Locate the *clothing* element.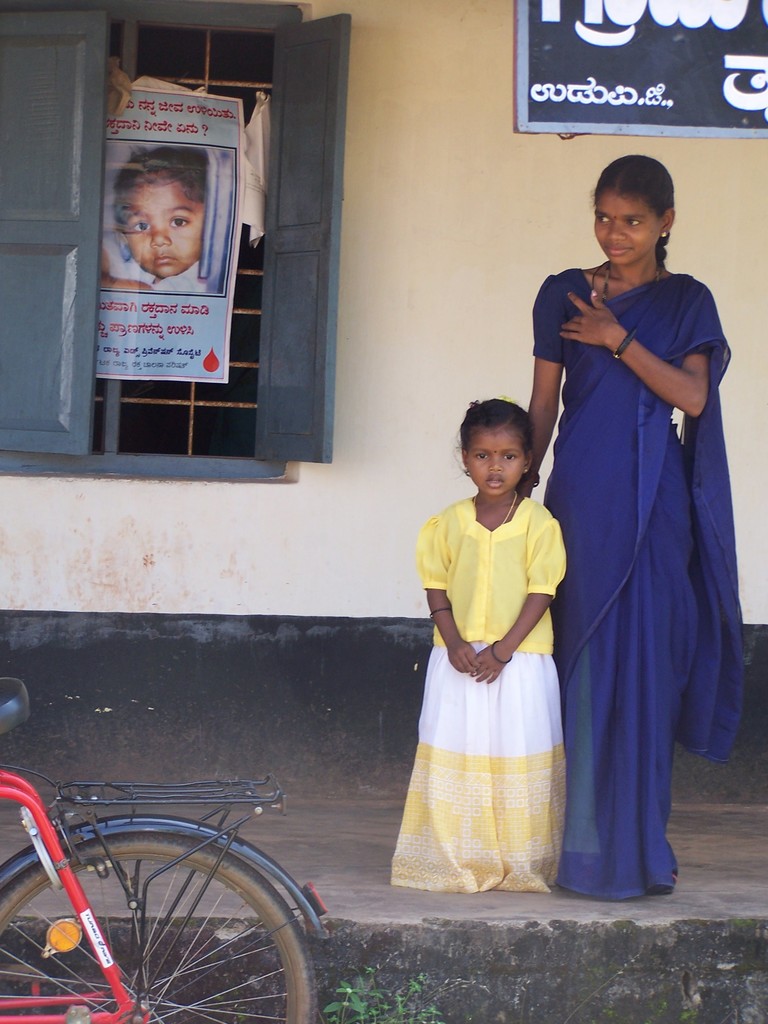
Element bbox: (left=398, top=483, right=588, bottom=867).
